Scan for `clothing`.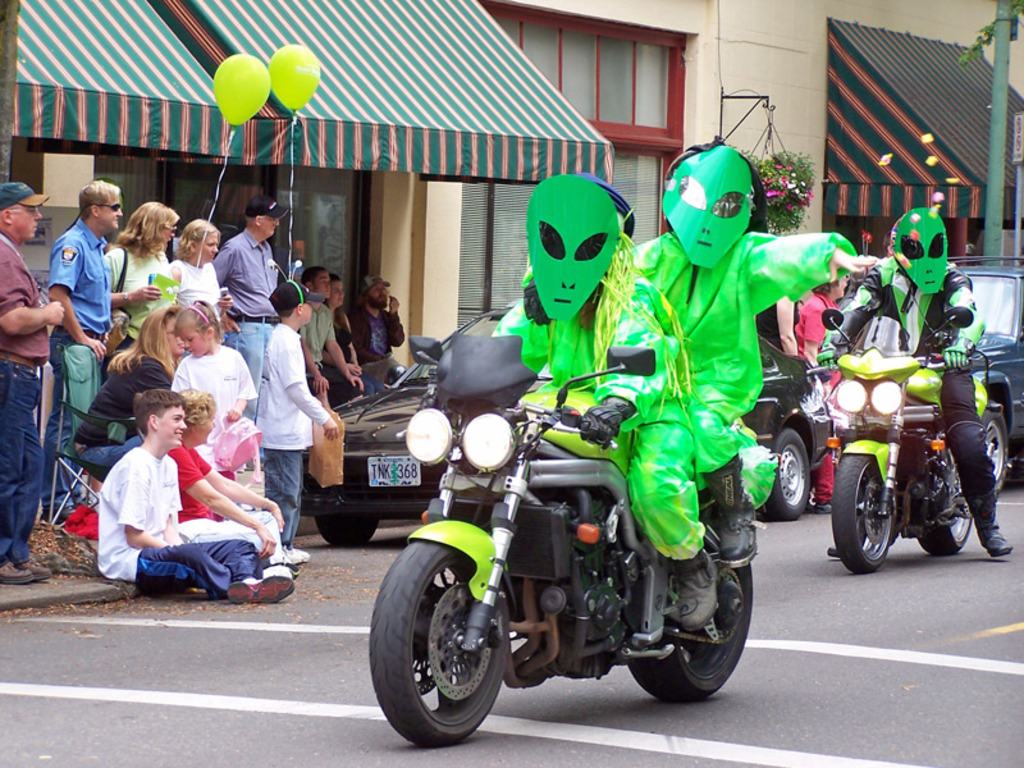
Scan result: left=791, top=288, right=840, bottom=503.
